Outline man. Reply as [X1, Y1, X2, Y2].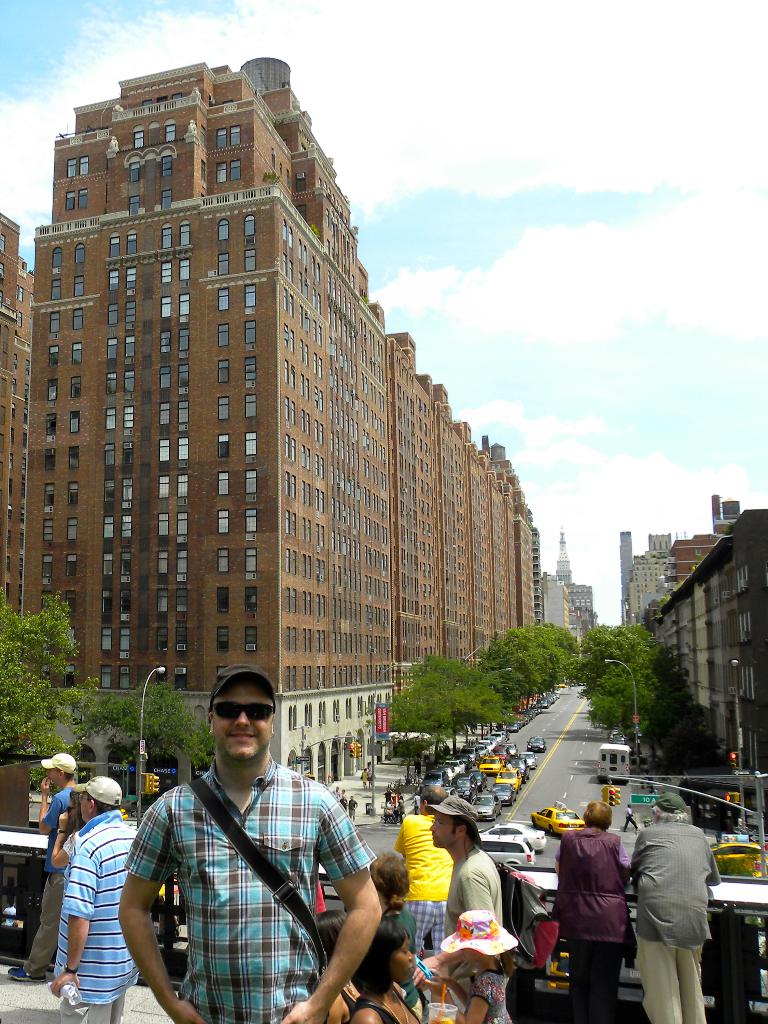
[551, 799, 635, 1023].
